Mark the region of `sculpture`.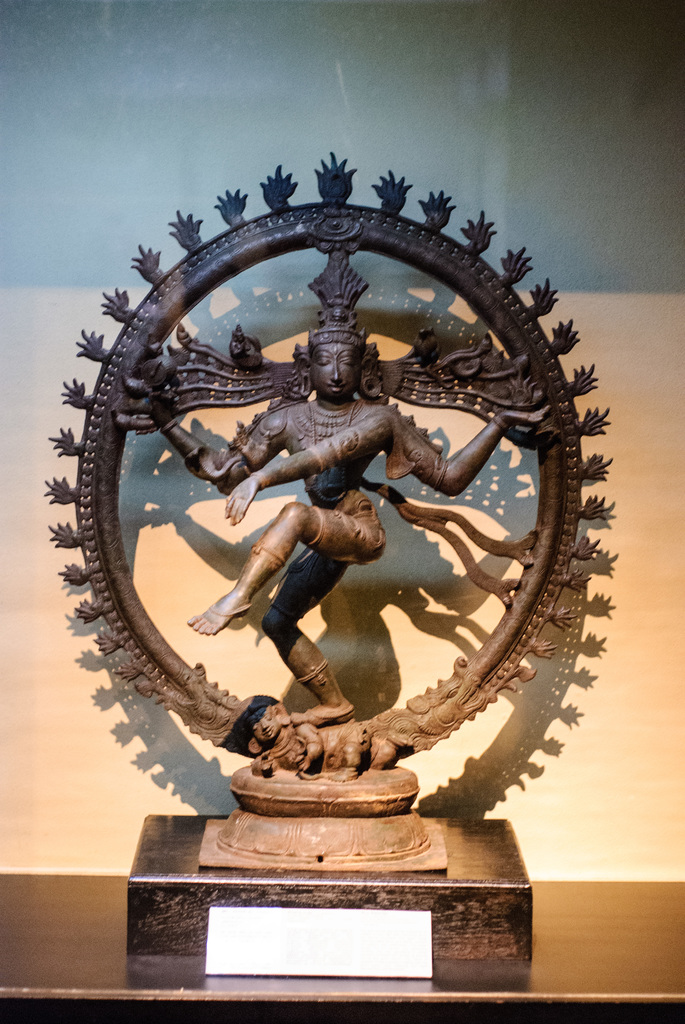
Region: x1=88, y1=220, x2=605, y2=948.
